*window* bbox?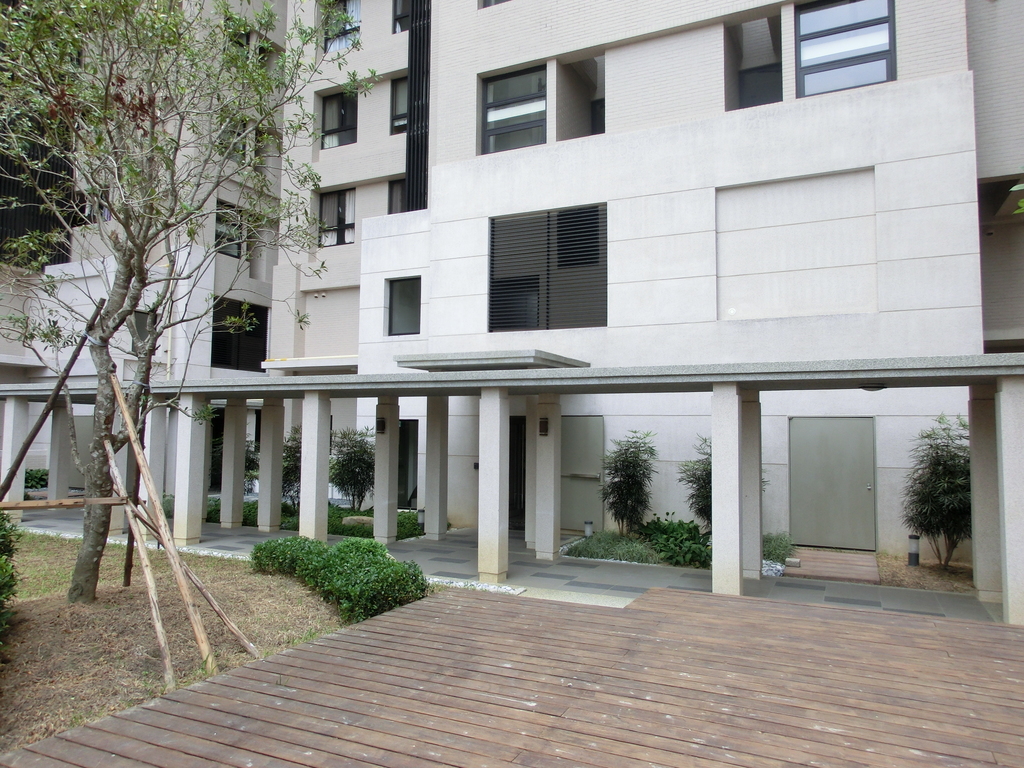
pyautogui.locateOnScreen(396, 76, 406, 134)
